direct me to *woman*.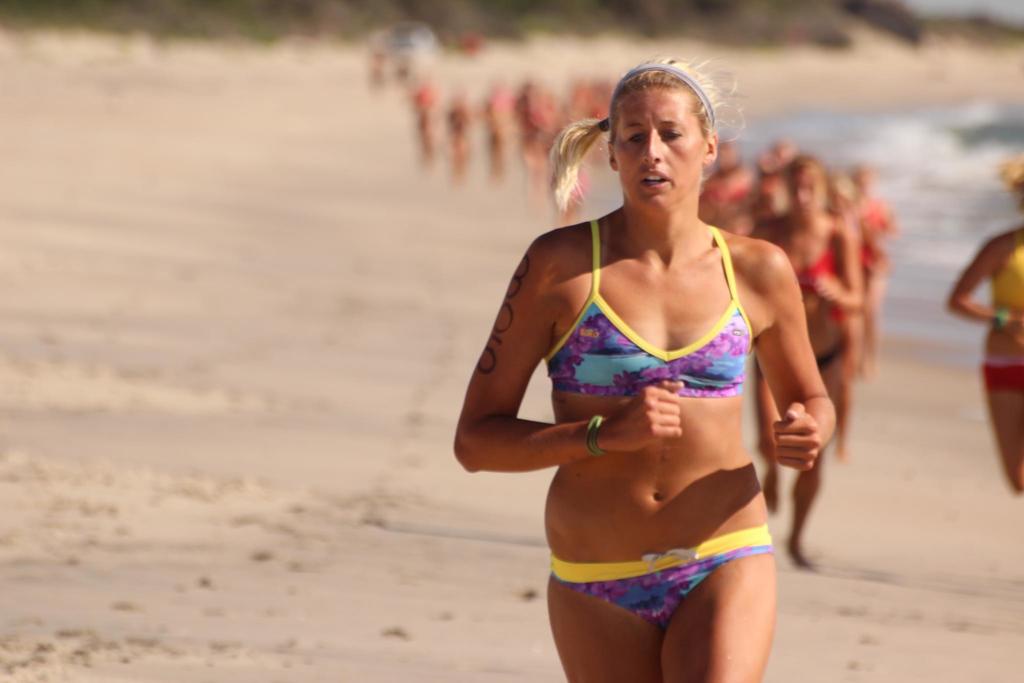
Direction: crop(950, 160, 1023, 503).
